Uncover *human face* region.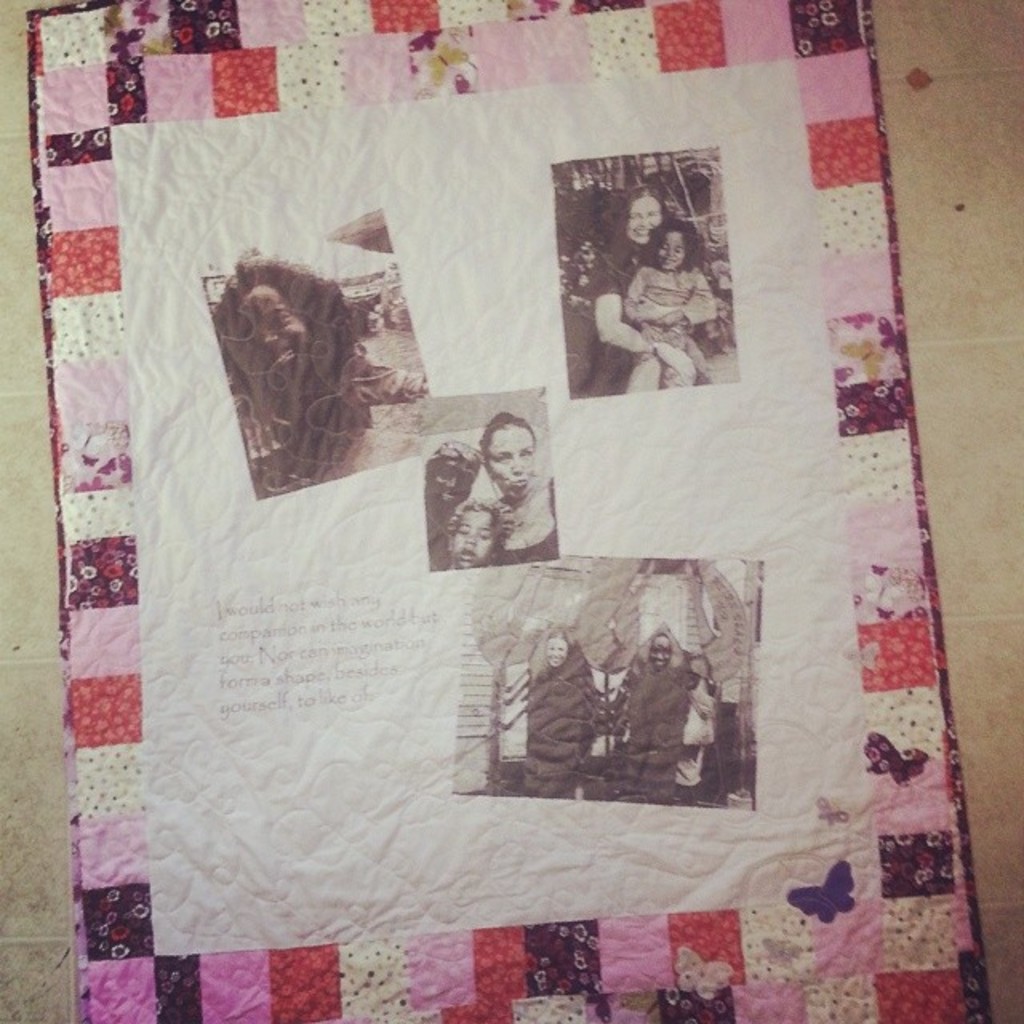
Uncovered: [550,640,568,669].
